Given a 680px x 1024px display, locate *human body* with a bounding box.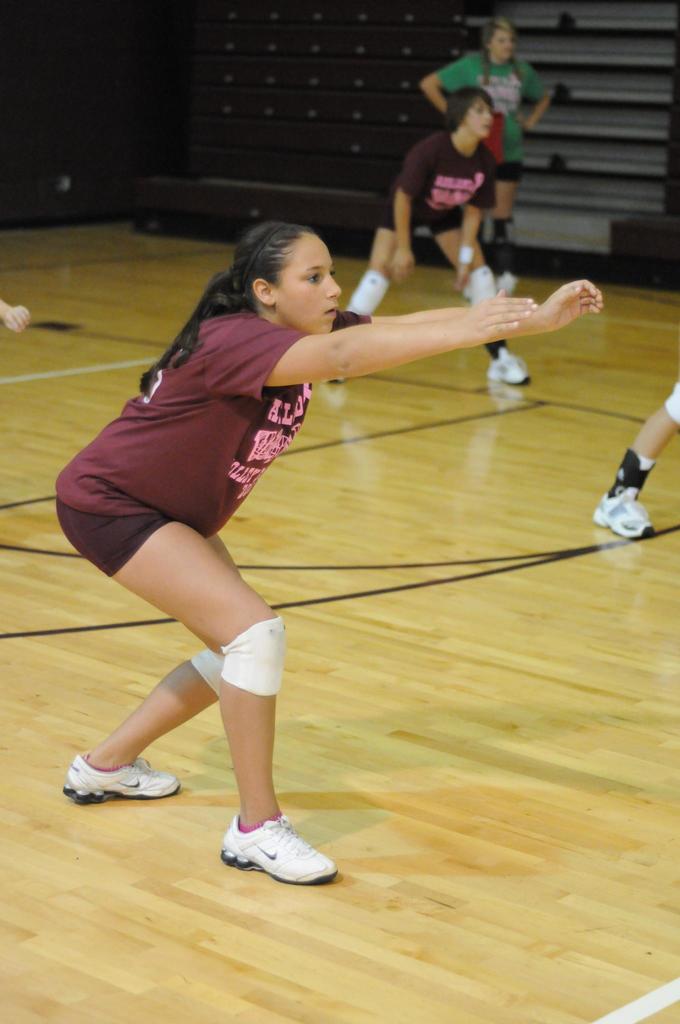
Located: bbox=[593, 376, 679, 545].
